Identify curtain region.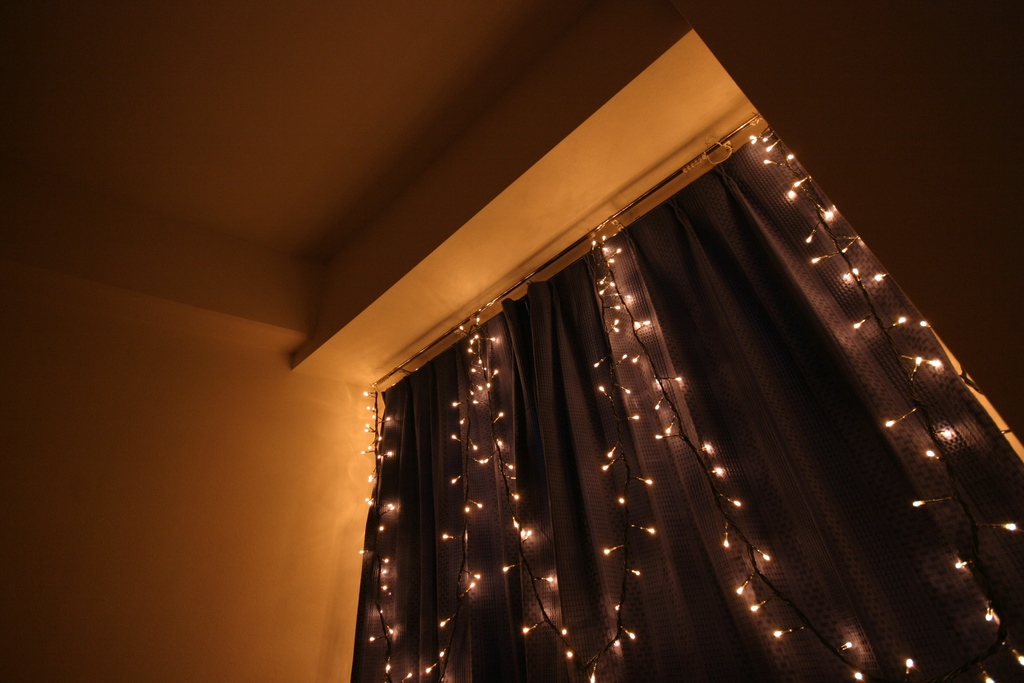
Region: [344,126,1023,682].
